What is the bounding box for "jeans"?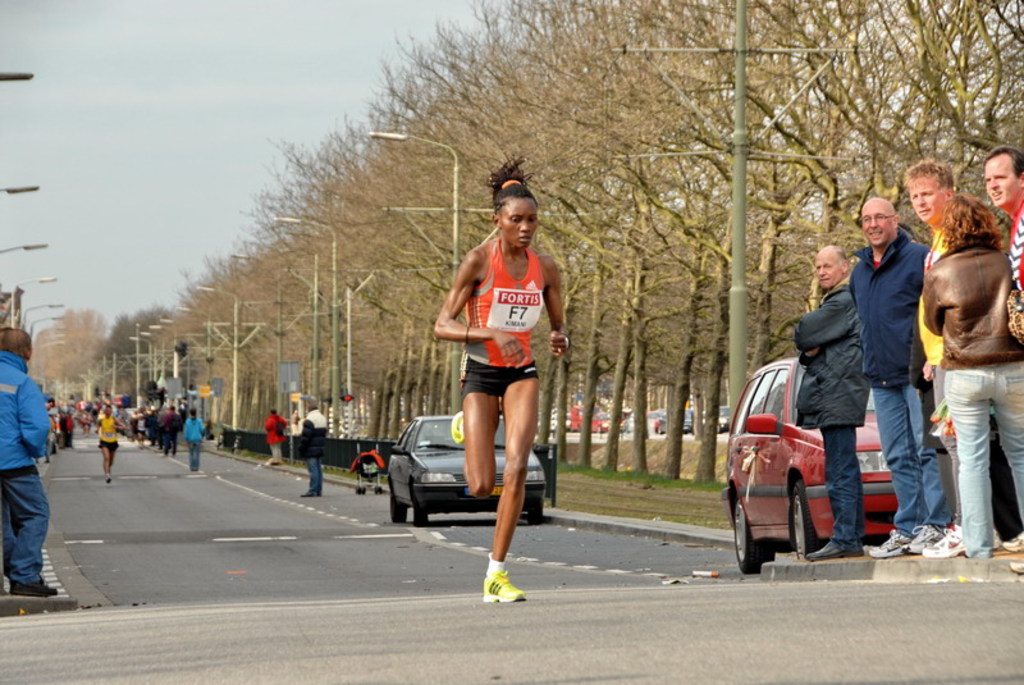
select_region(0, 480, 51, 589).
